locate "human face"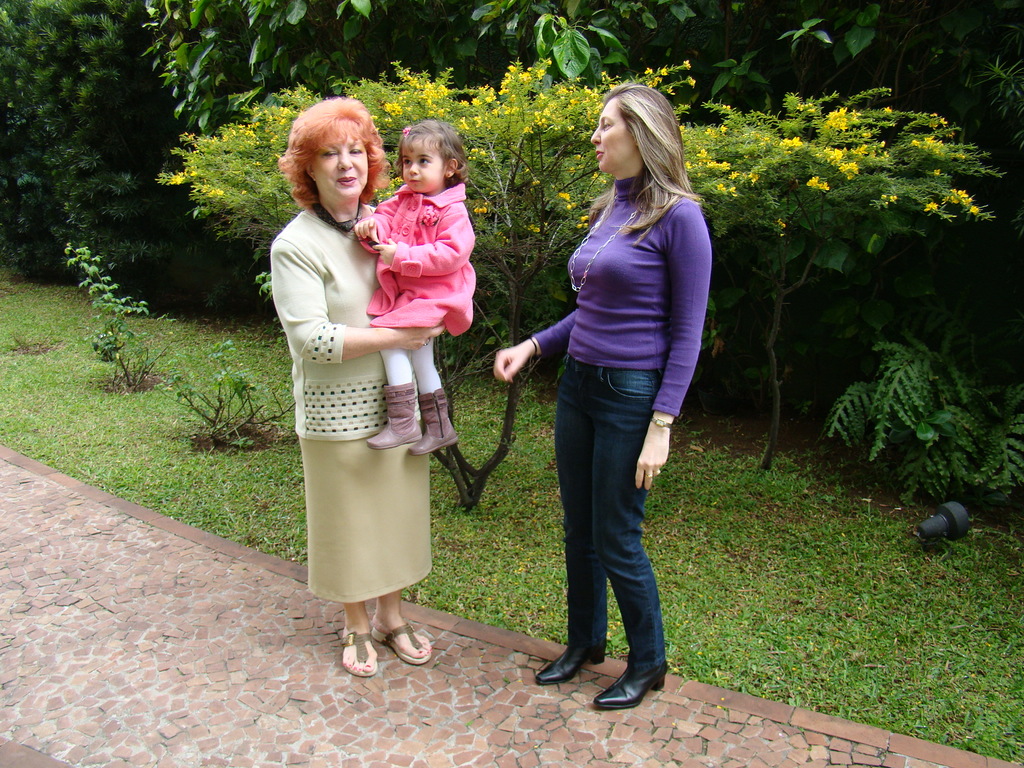
x1=399 y1=143 x2=445 y2=190
